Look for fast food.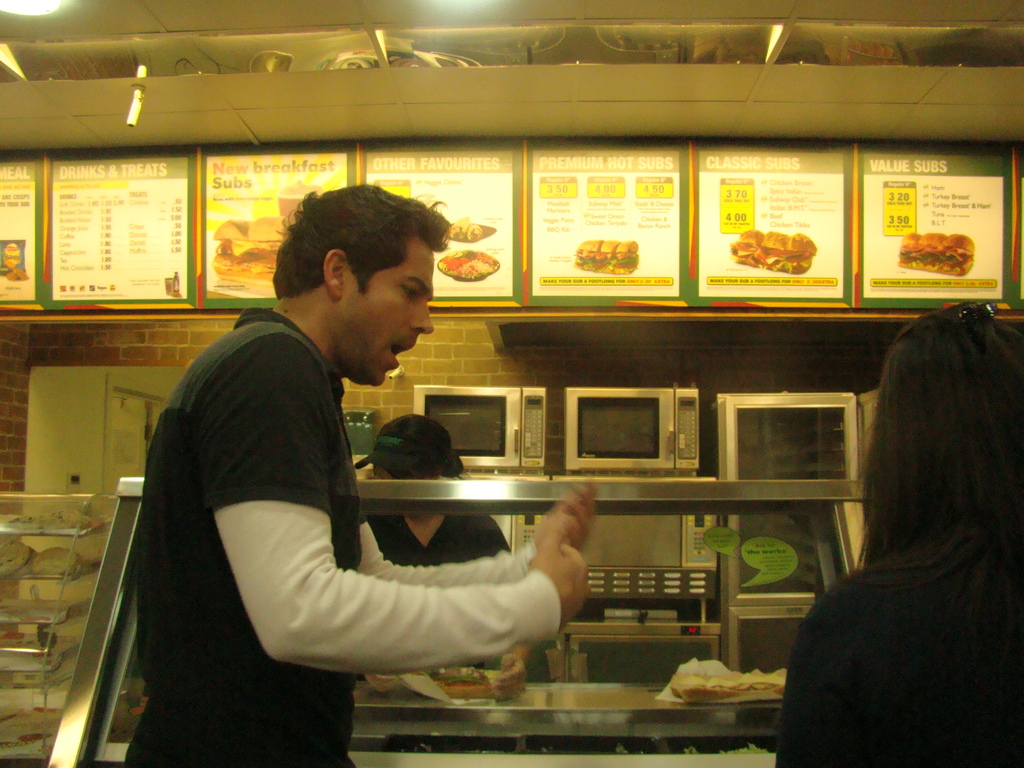
Found: locate(670, 673, 787, 703).
